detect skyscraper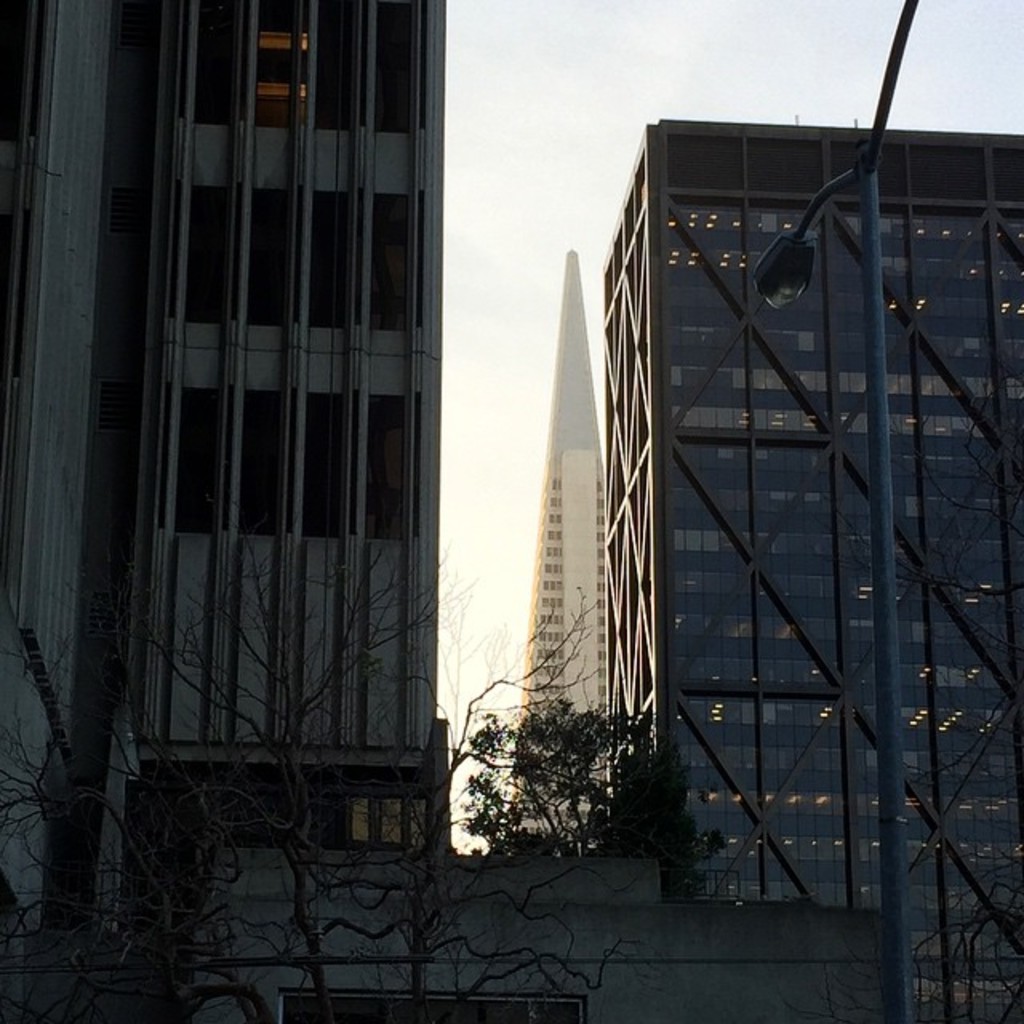
502:237:637:840
